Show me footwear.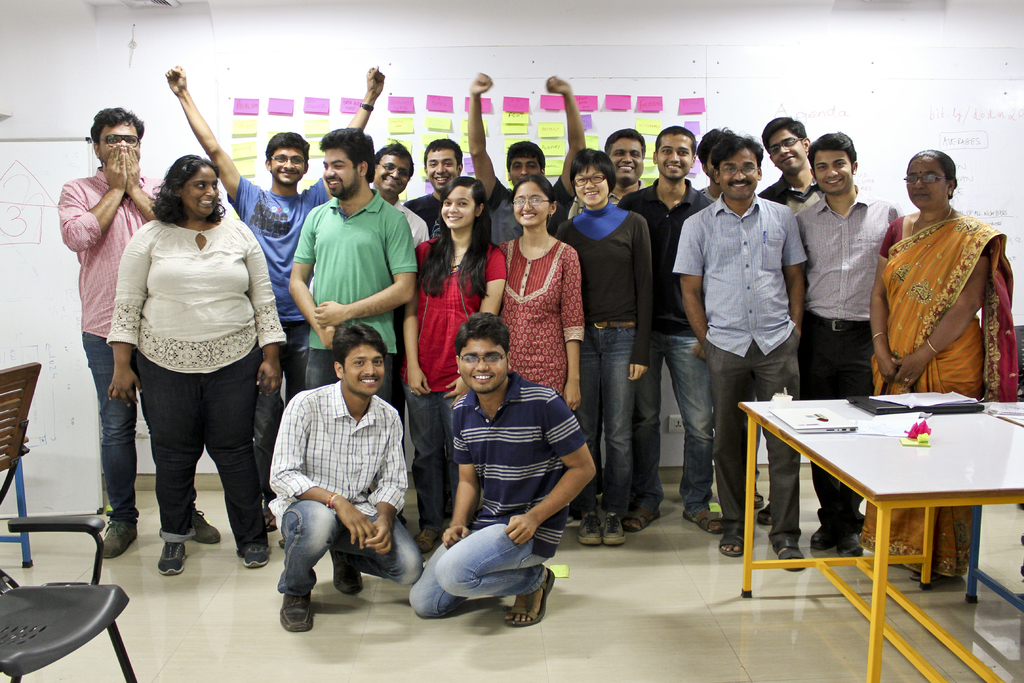
footwear is here: {"x1": 602, "y1": 511, "x2": 625, "y2": 547}.
